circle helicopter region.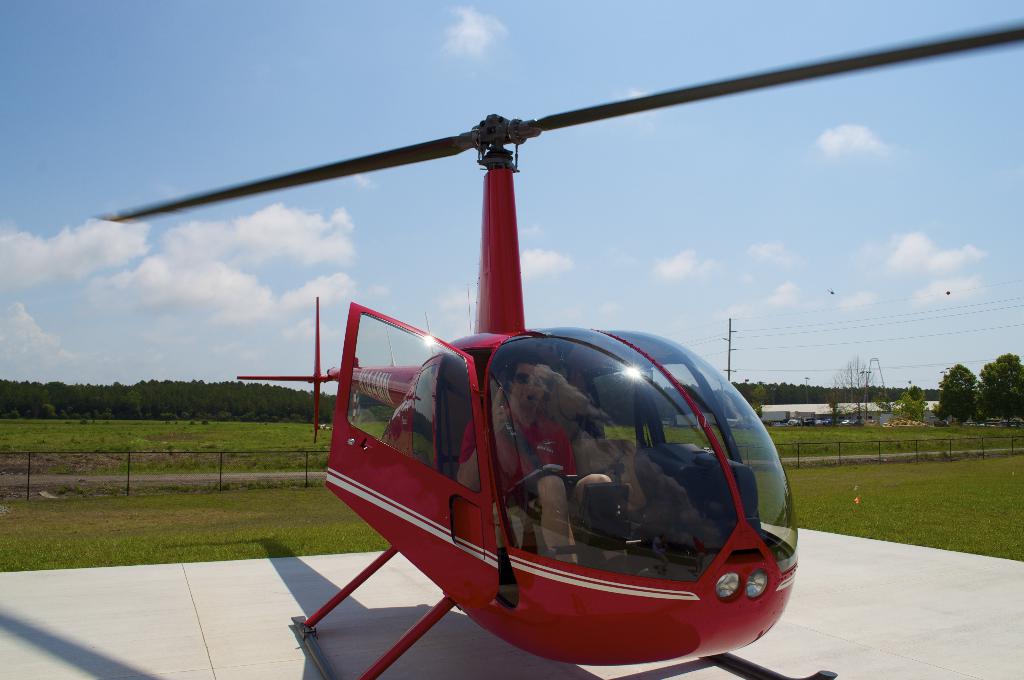
Region: {"x1": 77, "y1": 26, "x2": 989, "y2": 654}.
